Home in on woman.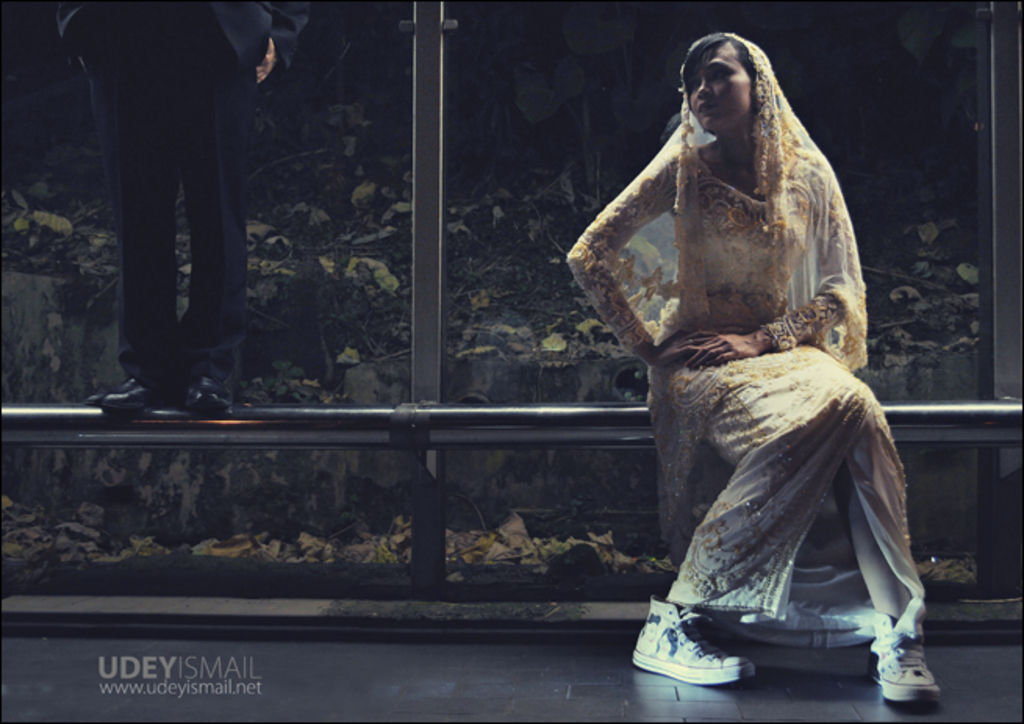
Homed in at rect(564, 28, 958, 704).
